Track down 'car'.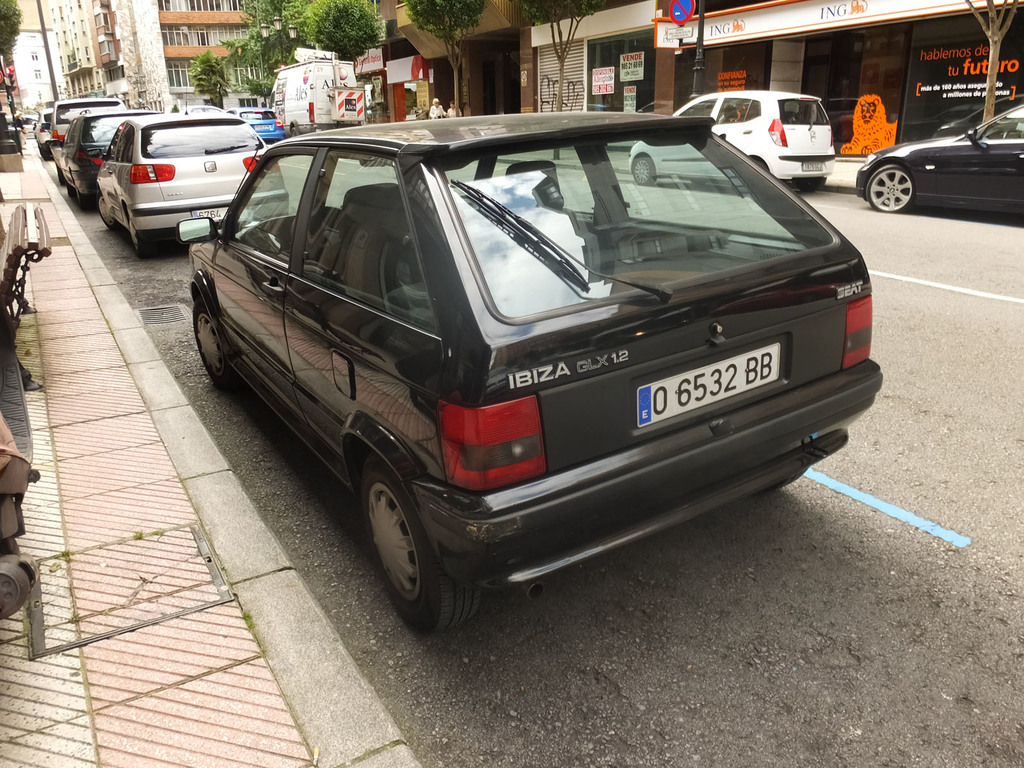
Tracked to (240, 108, 290, 146).
